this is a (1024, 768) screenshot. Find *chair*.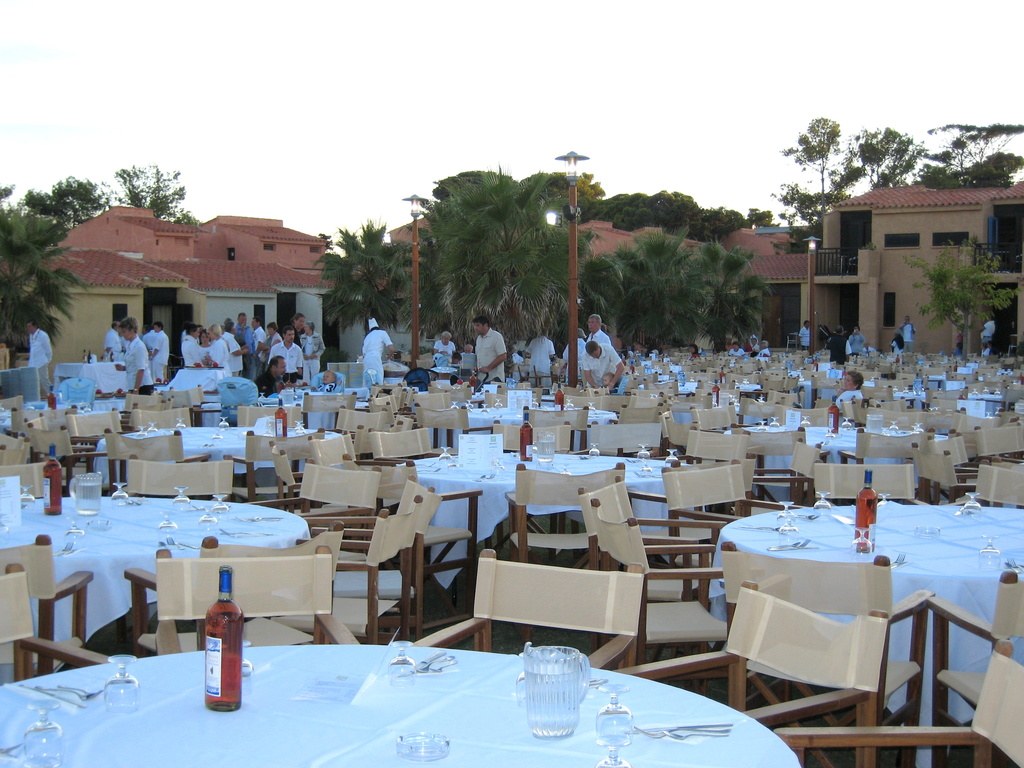
Bounding box: <box>20,423,118,500</box>.
